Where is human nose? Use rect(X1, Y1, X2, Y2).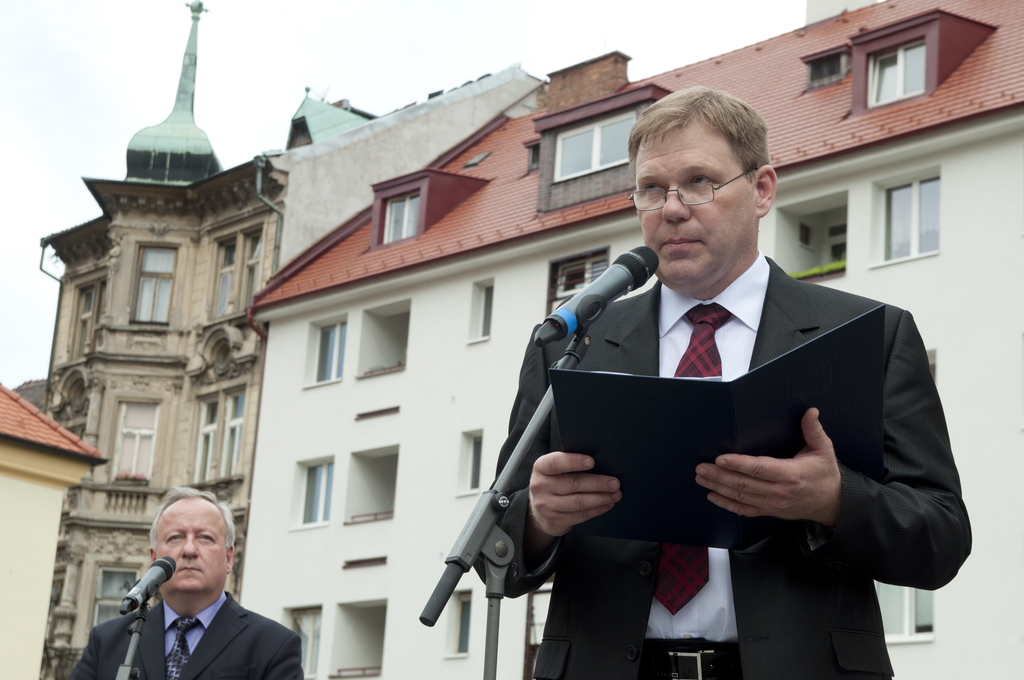
rect(663, 186, 691, 225).
